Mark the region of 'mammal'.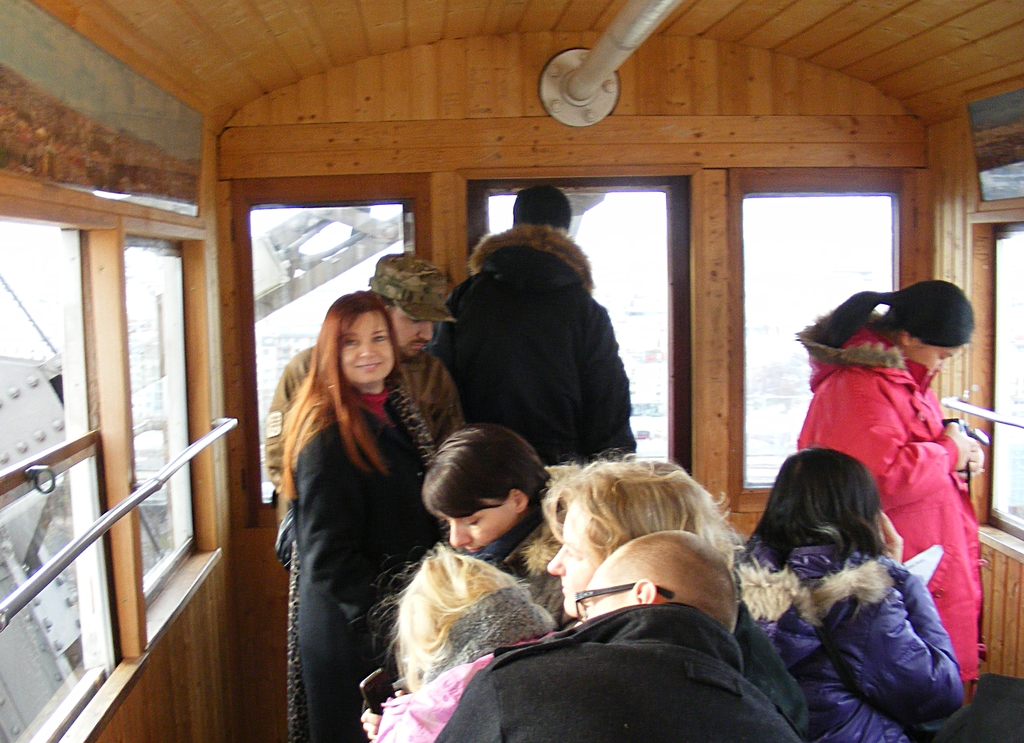
Region: [x1=739, y1=445, x2=968, y2=742].
